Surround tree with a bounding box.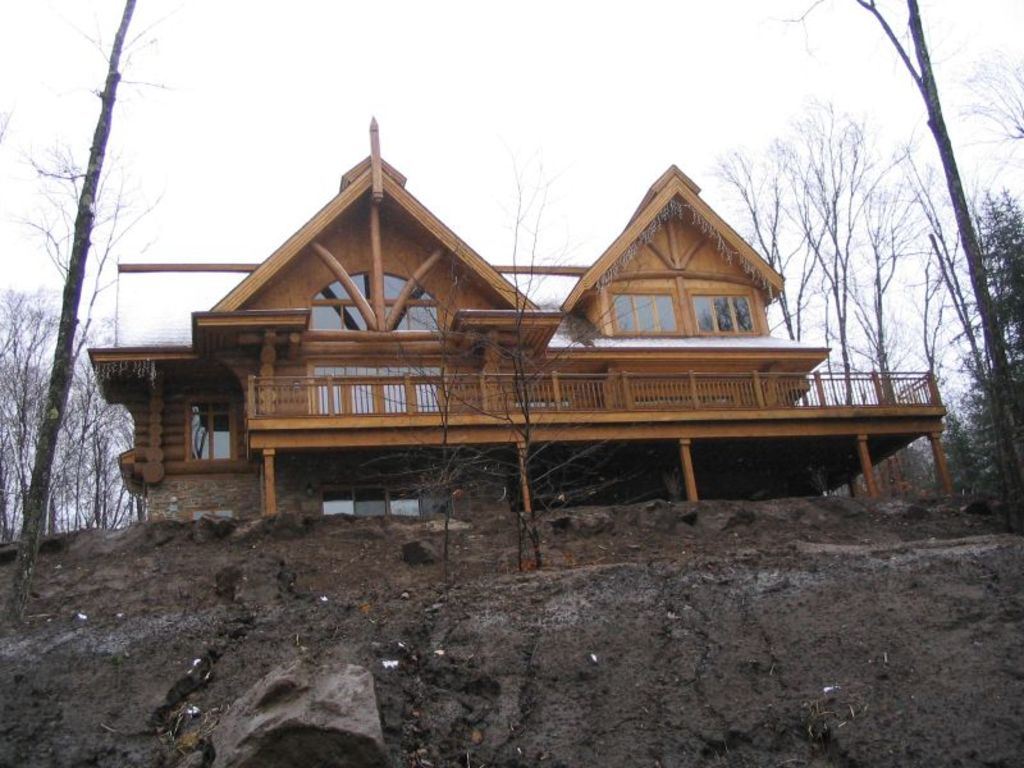
box(453, 138, 676, 567).
